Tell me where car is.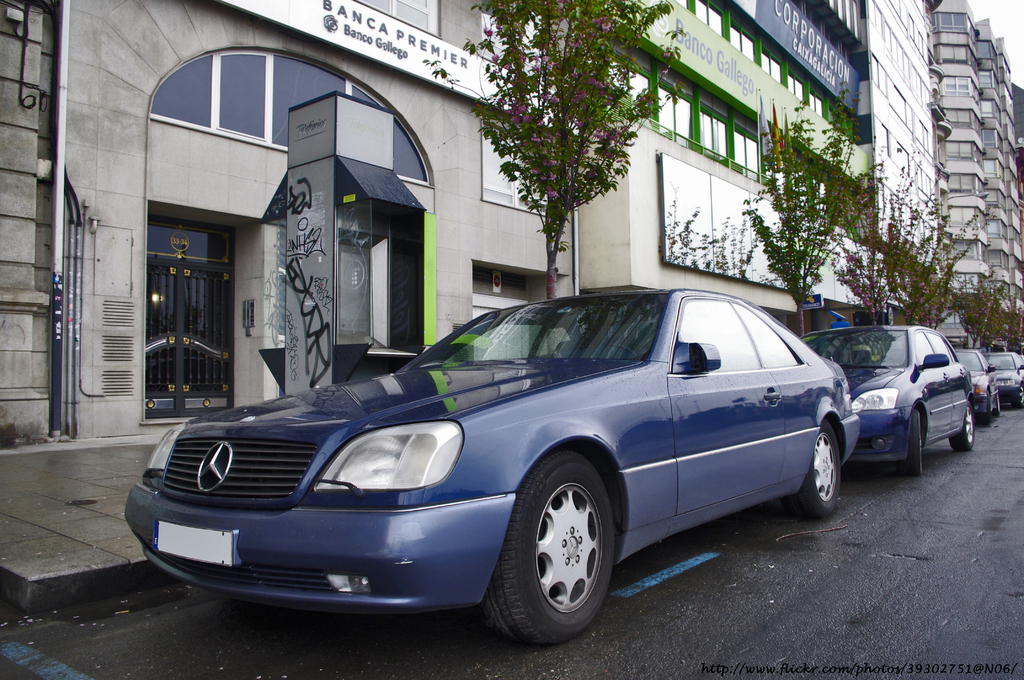
car is at box=[982, 350, 1023, 409].
